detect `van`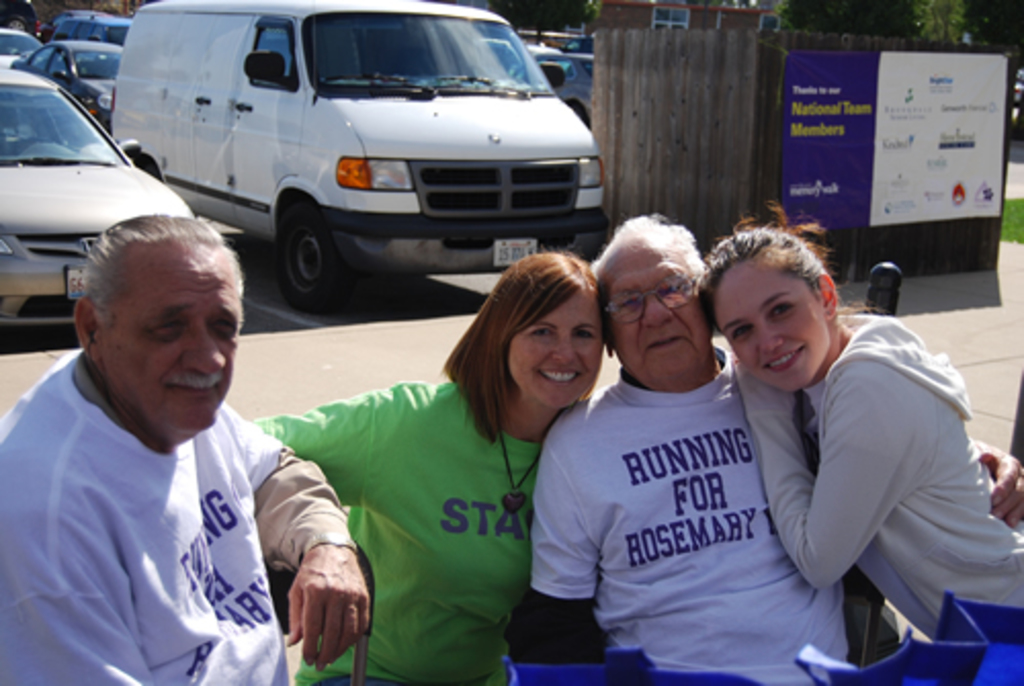
109, 0, 614, 315
